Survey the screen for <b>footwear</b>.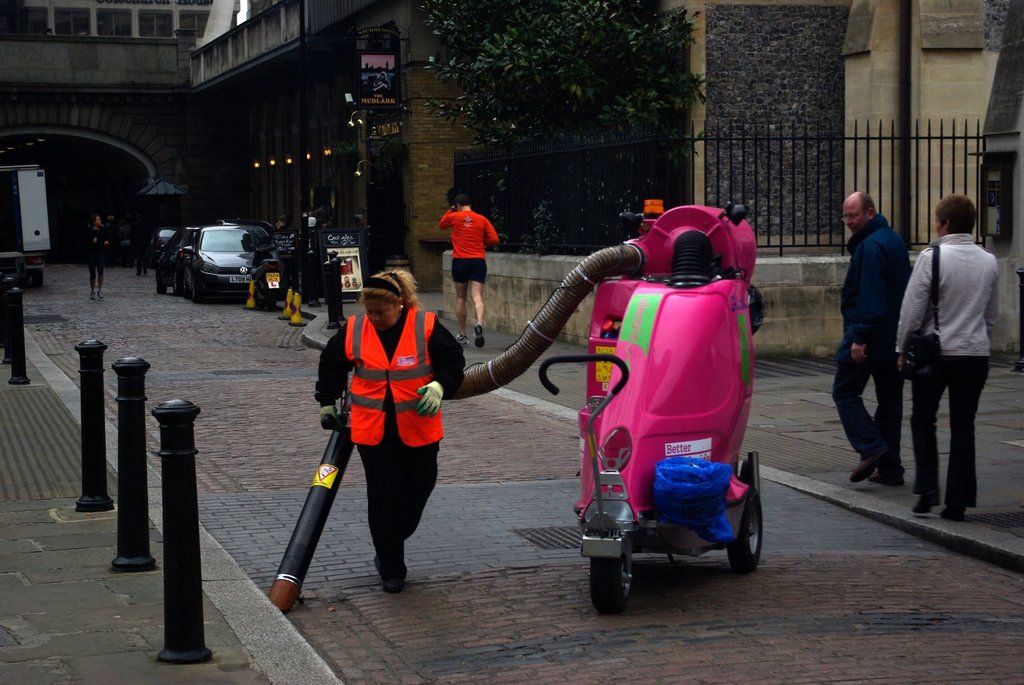
Survey found: 456,334,470,346.
